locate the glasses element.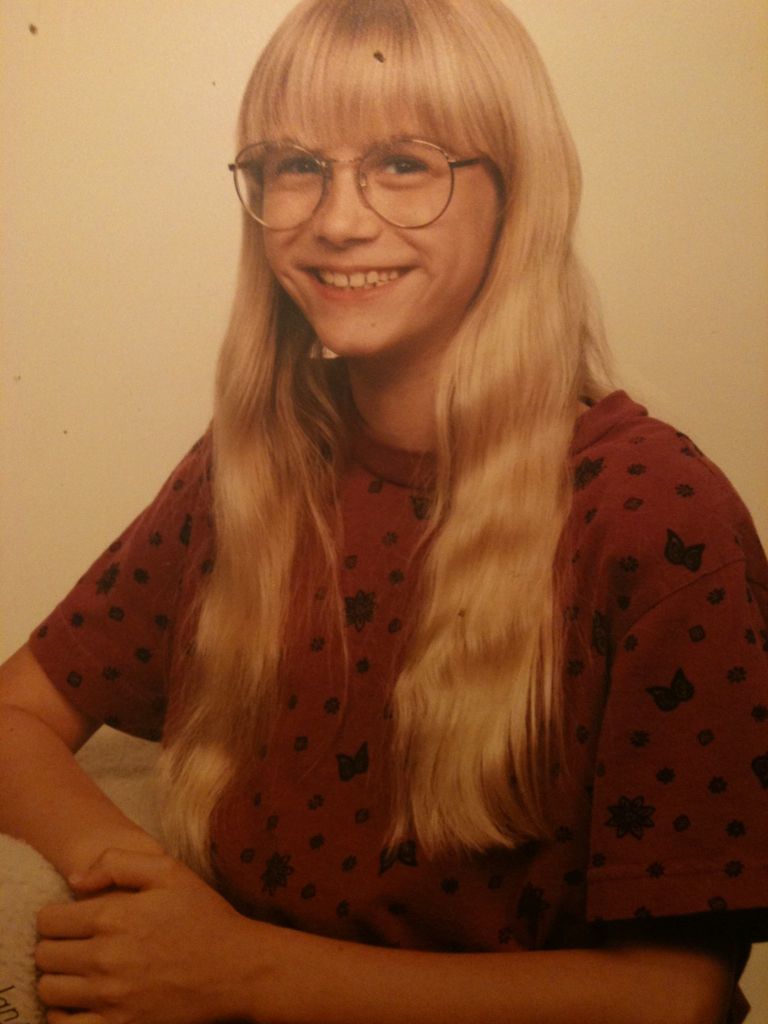
Element bbox: bbox=[228, 141, 515, 233].
